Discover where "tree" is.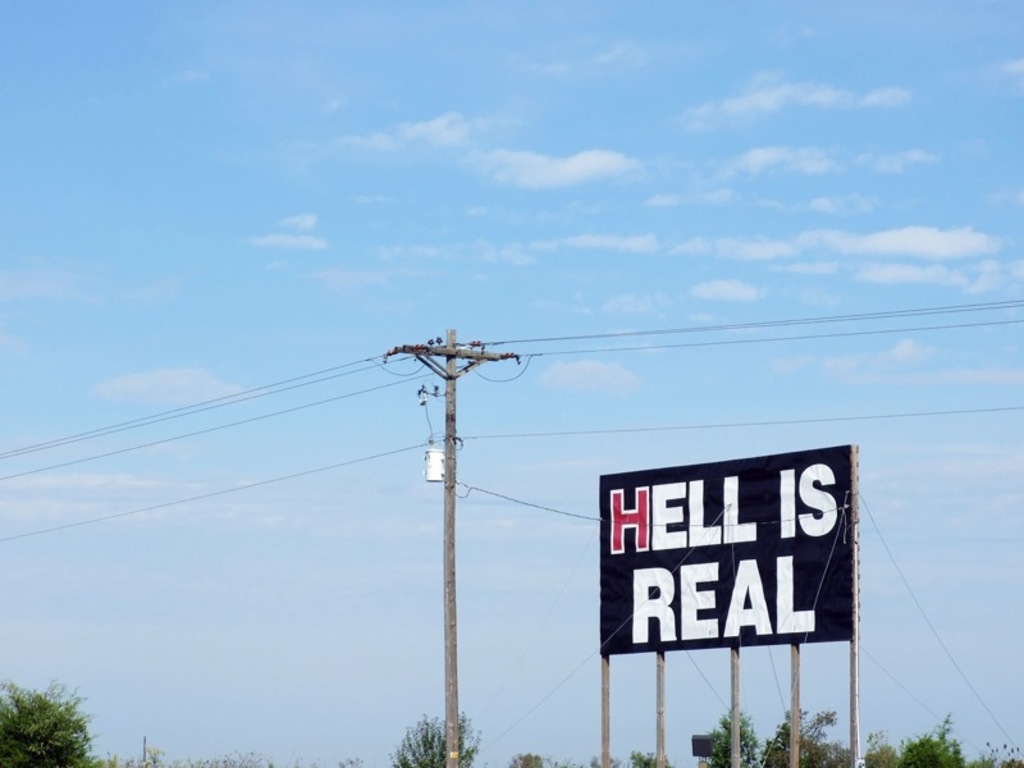
Discovered at locate(3, 673, 86, 753).
